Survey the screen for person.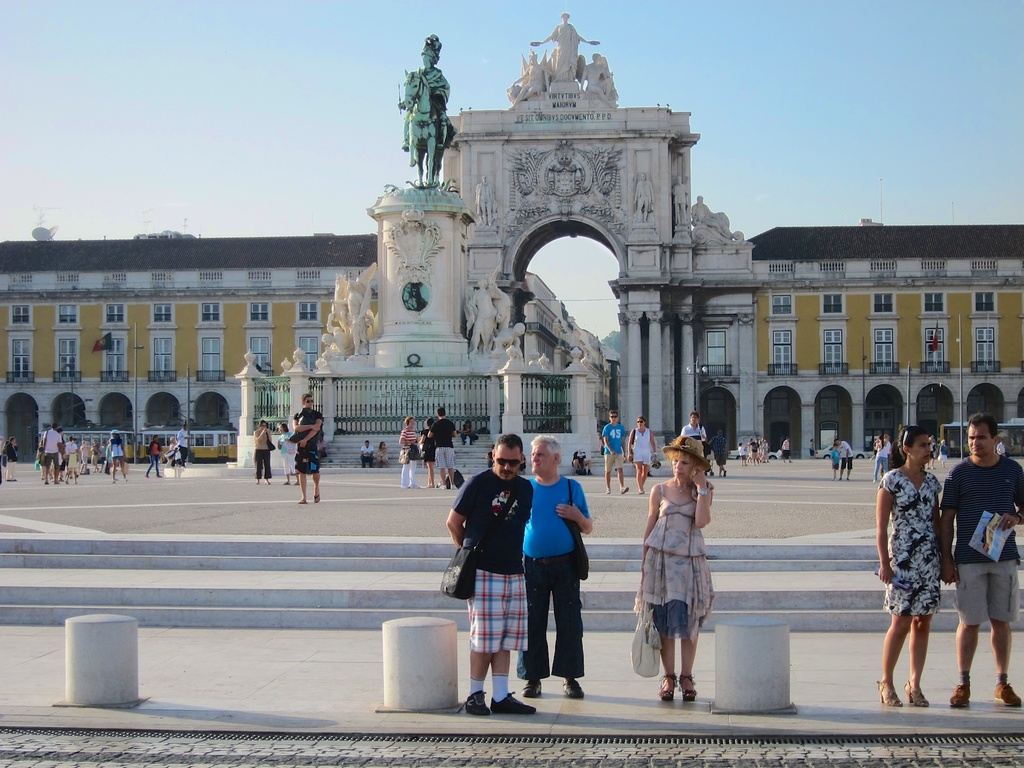
Survey found: Rect(276, 421, 301, 484).
